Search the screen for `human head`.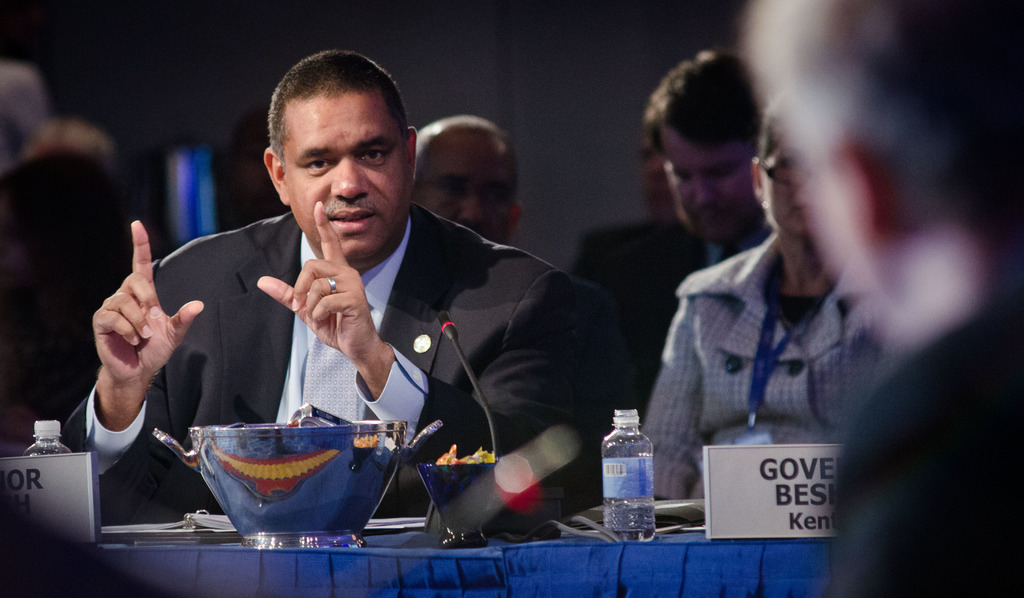
Found at pyautogui.locateOnScreen(410, 113, 525, 245).
